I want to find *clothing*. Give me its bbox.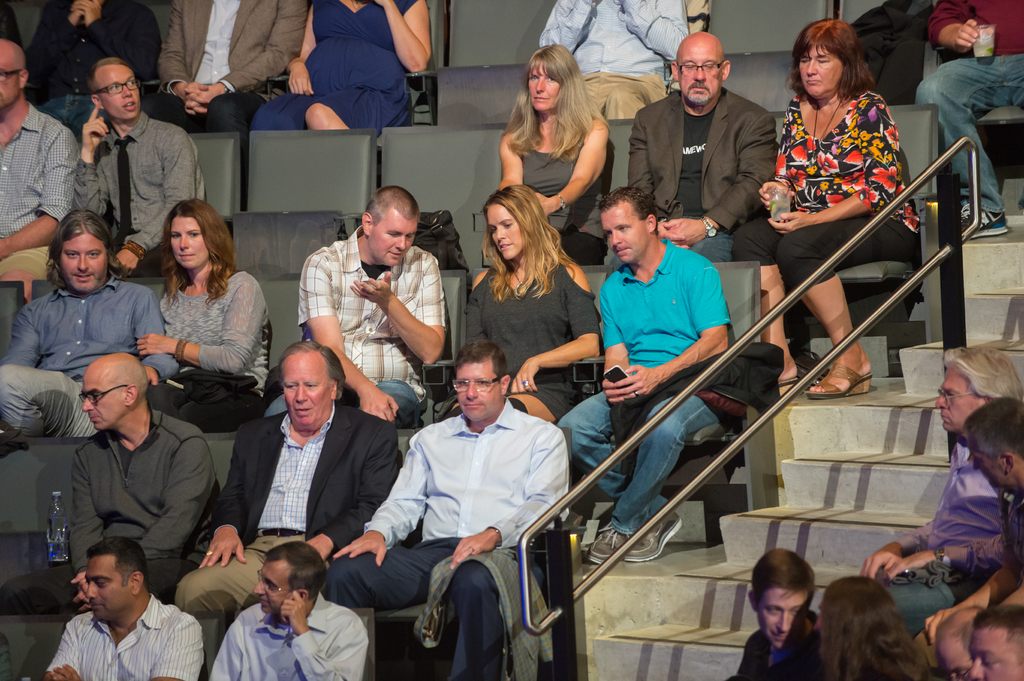
l=173, t=390, r=404, b=630.
